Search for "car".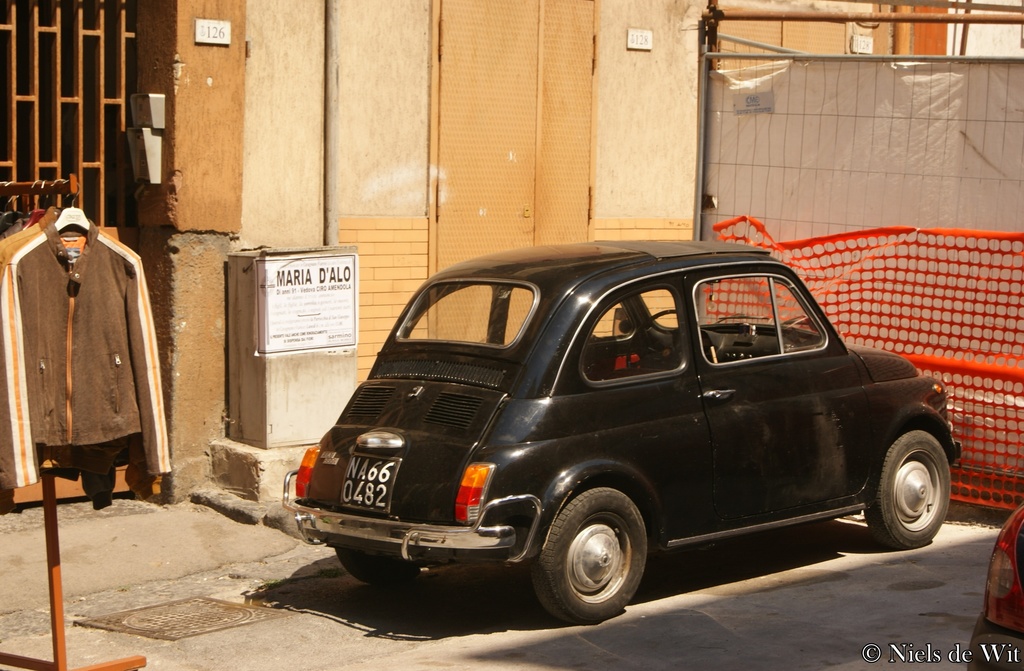
Found at <region>285, 239, 959, 622</region>.
